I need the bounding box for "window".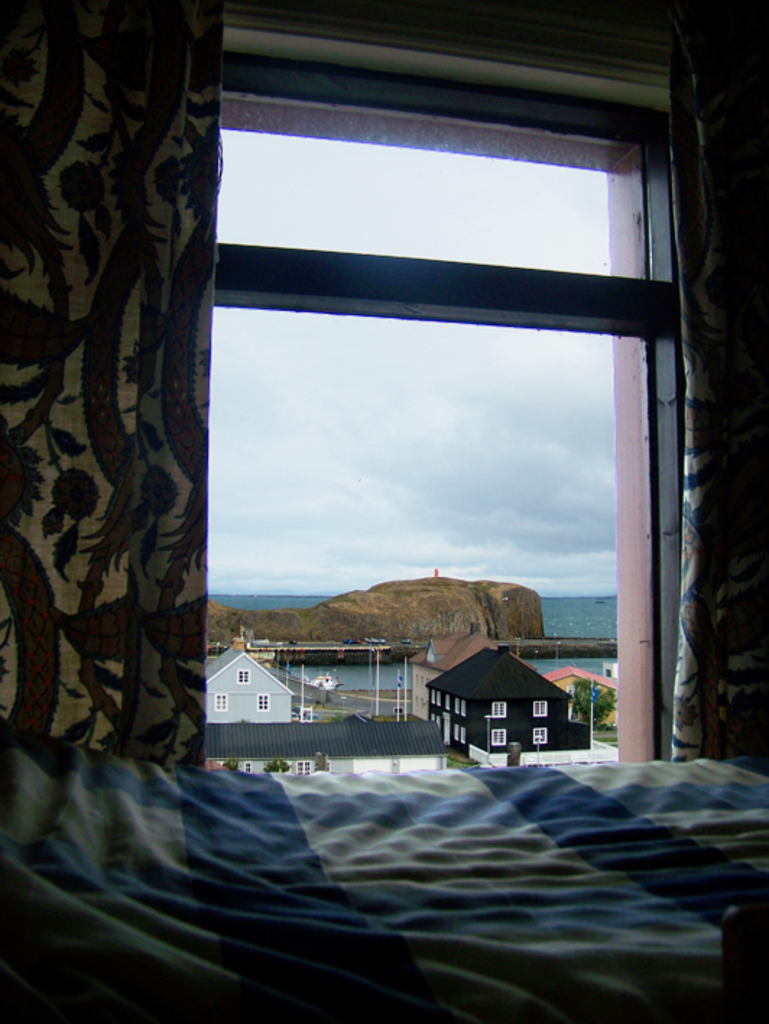
Here it is: {"left": 239, "top": 670, "right": 252, "bottom": 681}.
